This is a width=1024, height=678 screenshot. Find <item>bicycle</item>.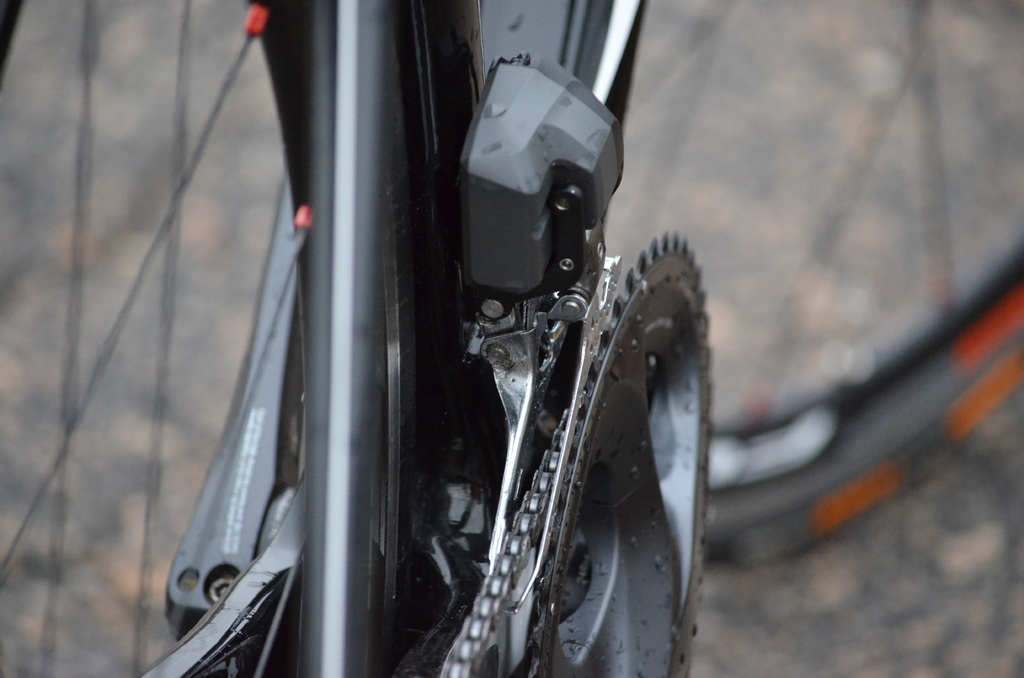
Bounding box: region(0, 0, 1023, 677).
